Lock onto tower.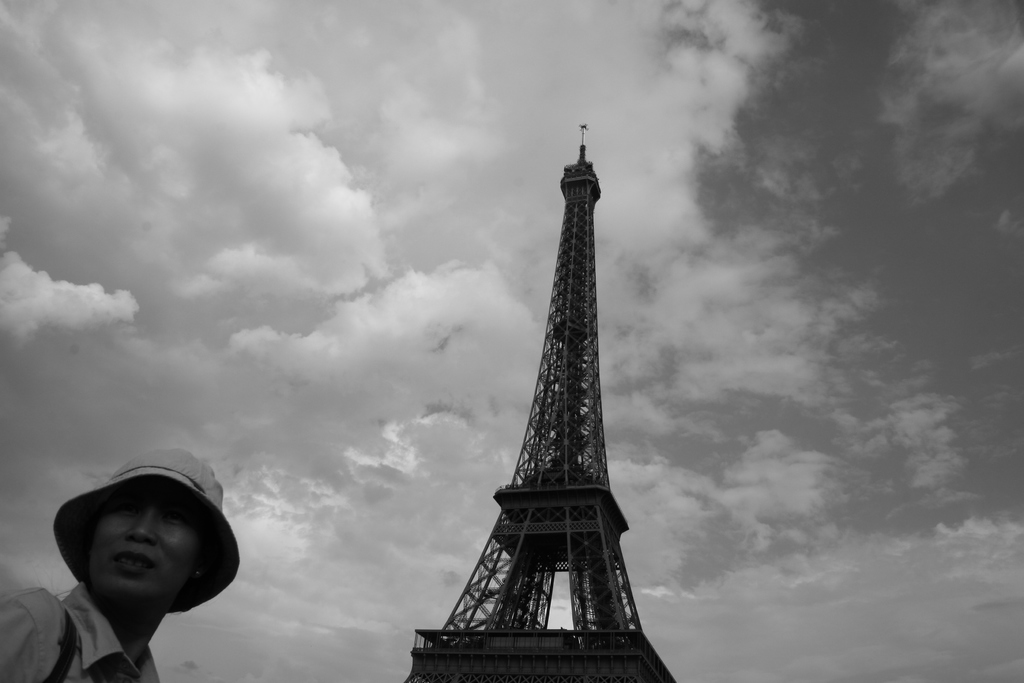
Locked: <bbox>406, 122, 676, 682</bbox>.
